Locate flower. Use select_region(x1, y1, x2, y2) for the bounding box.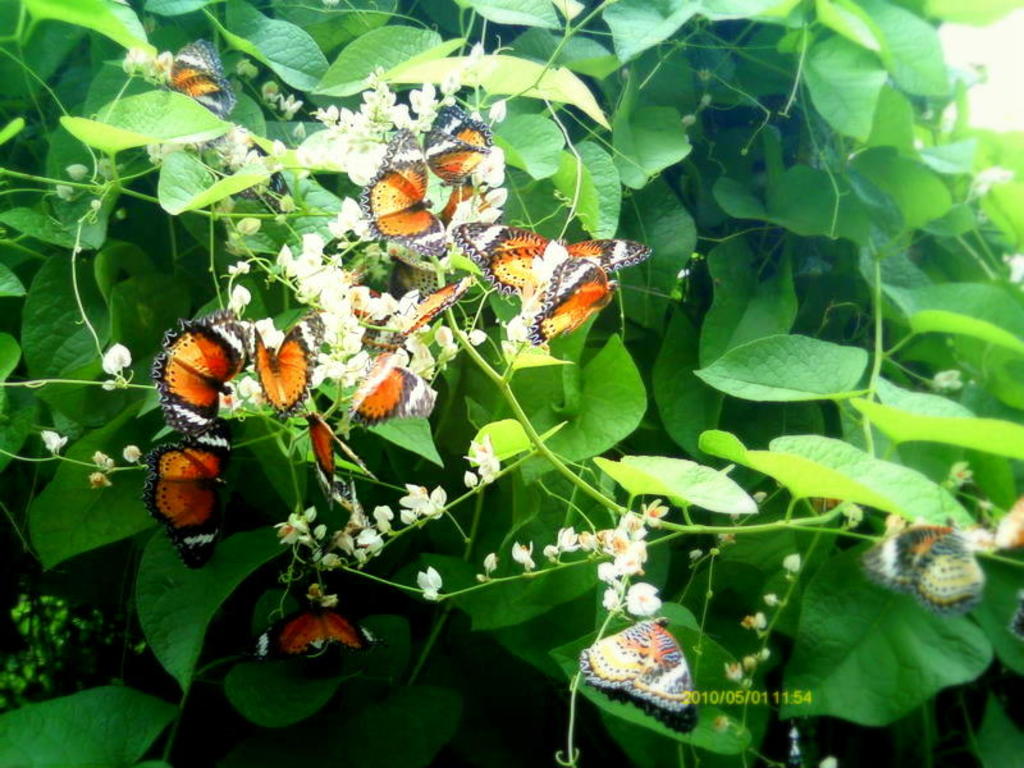
select_region(413, 564, 435, 596).
